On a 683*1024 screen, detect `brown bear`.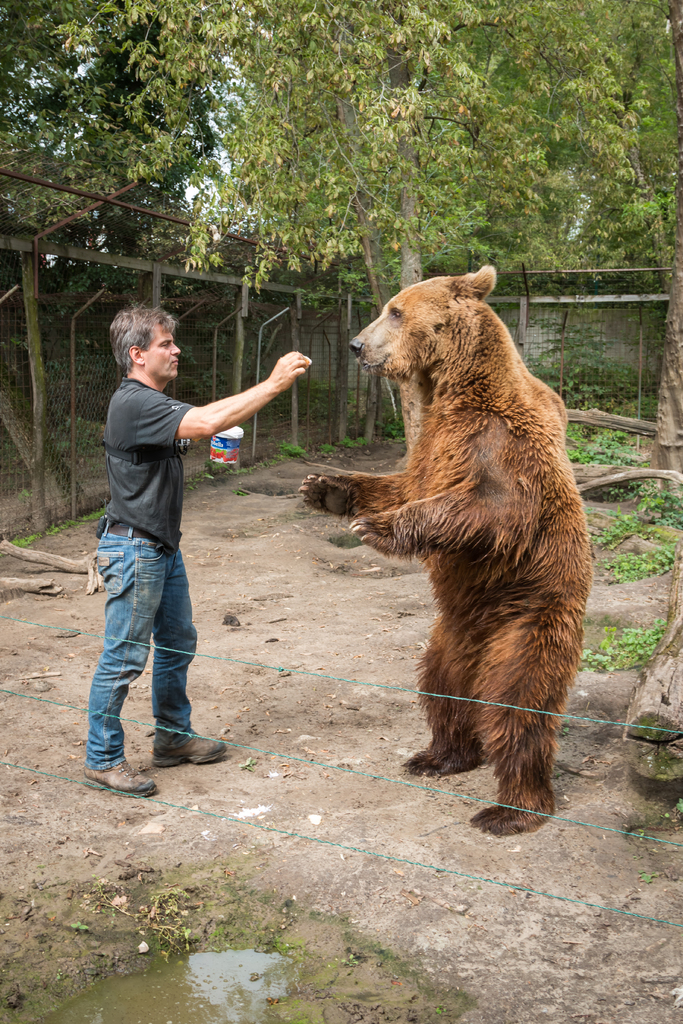
bbox=(295, 256, 593, 836).
